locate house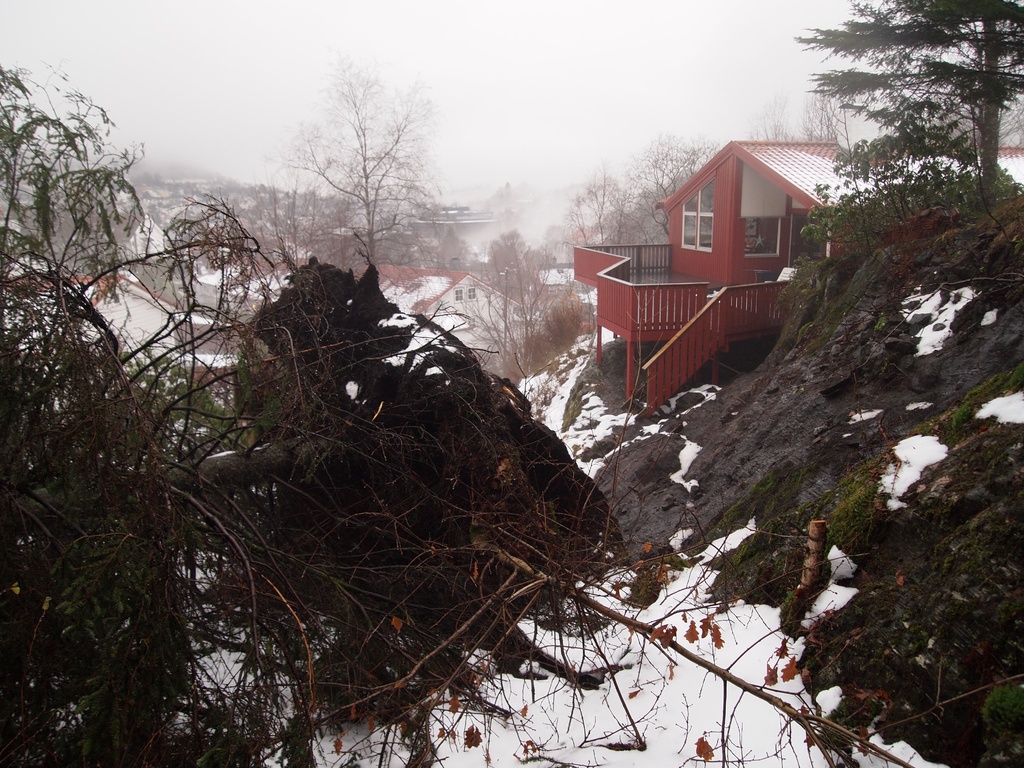
<bbox>556, 124, 820, 406</bbox>
